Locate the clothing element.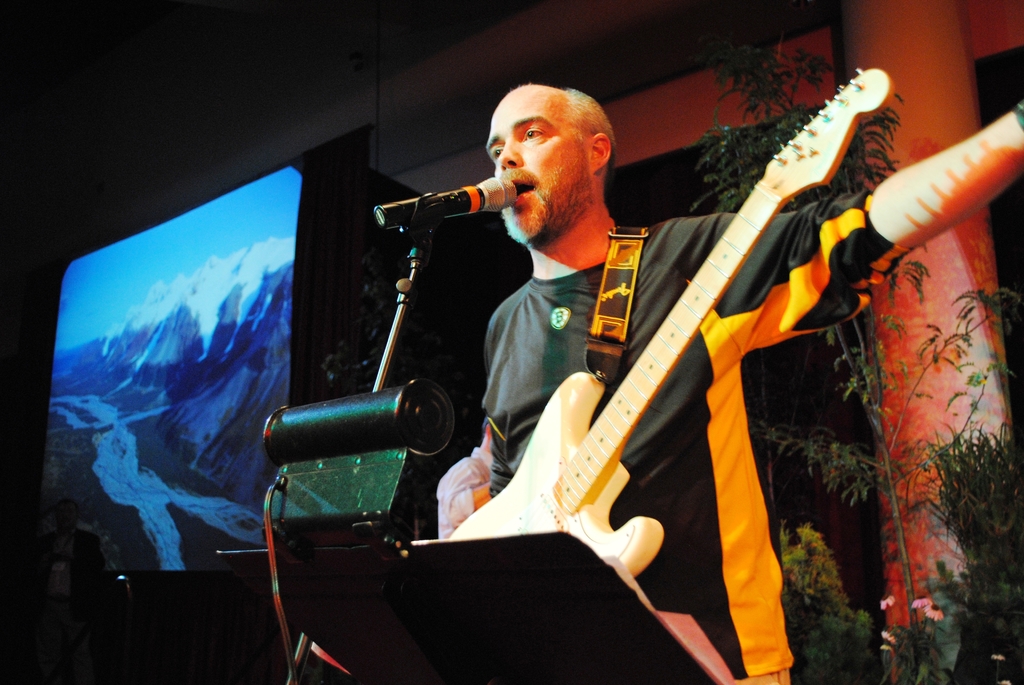
Element bbox: {"left": 439, "top": 157, "right": 850, "bottom": 652}.
